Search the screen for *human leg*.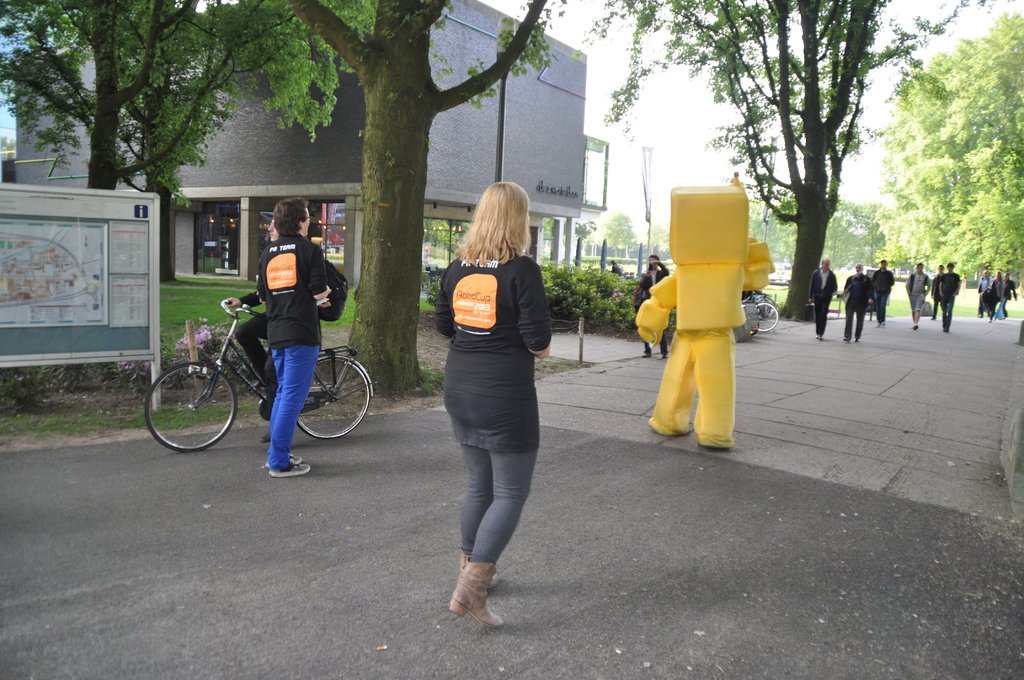
Found at bbox(810, 293, 834, 341).
